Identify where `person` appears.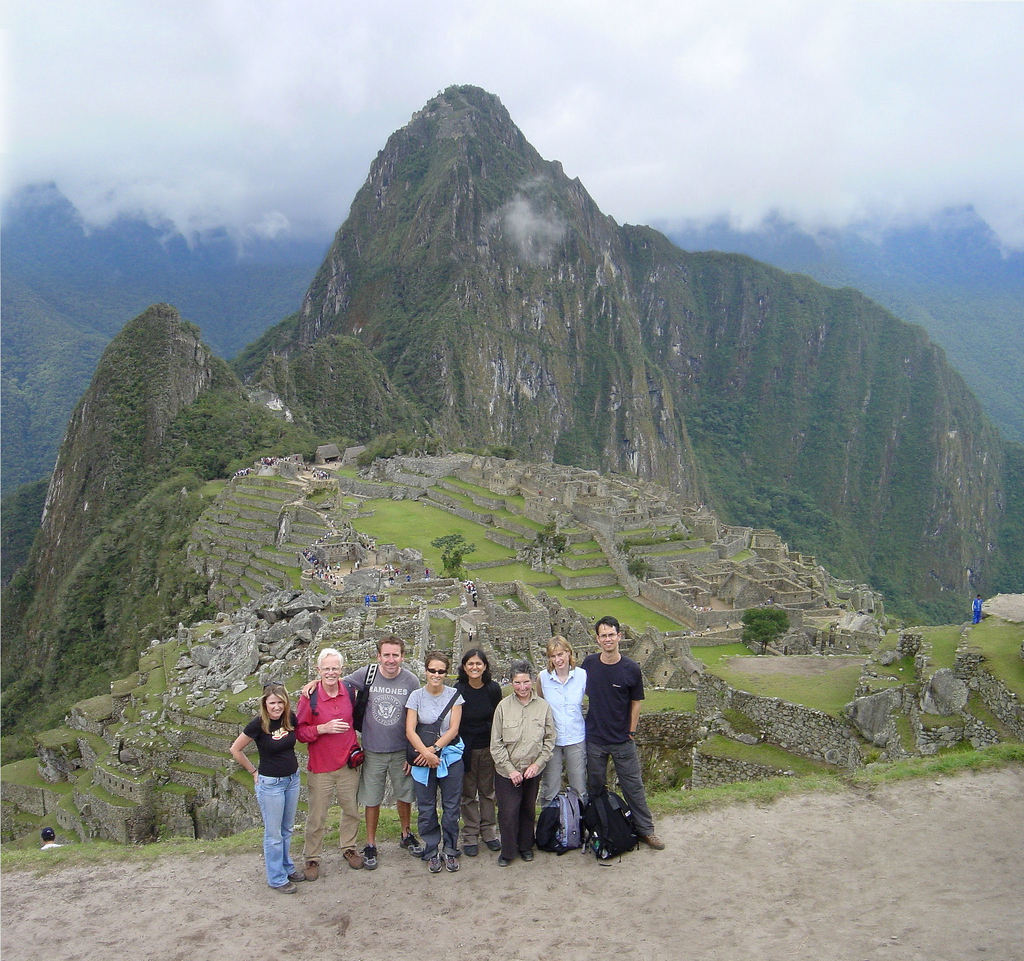
Appears at crop(401, 653, 468, 873).
